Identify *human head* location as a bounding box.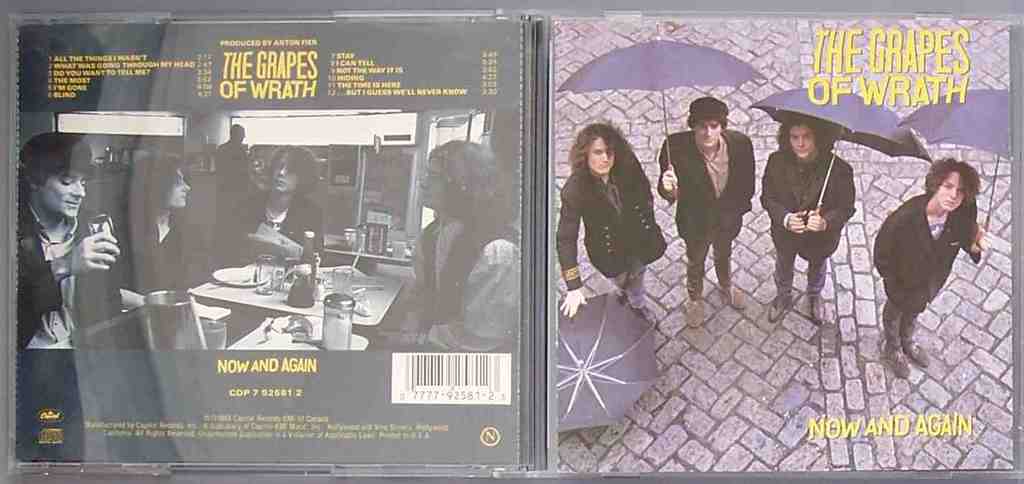
<region>418, 138, 502, 210</region>.
